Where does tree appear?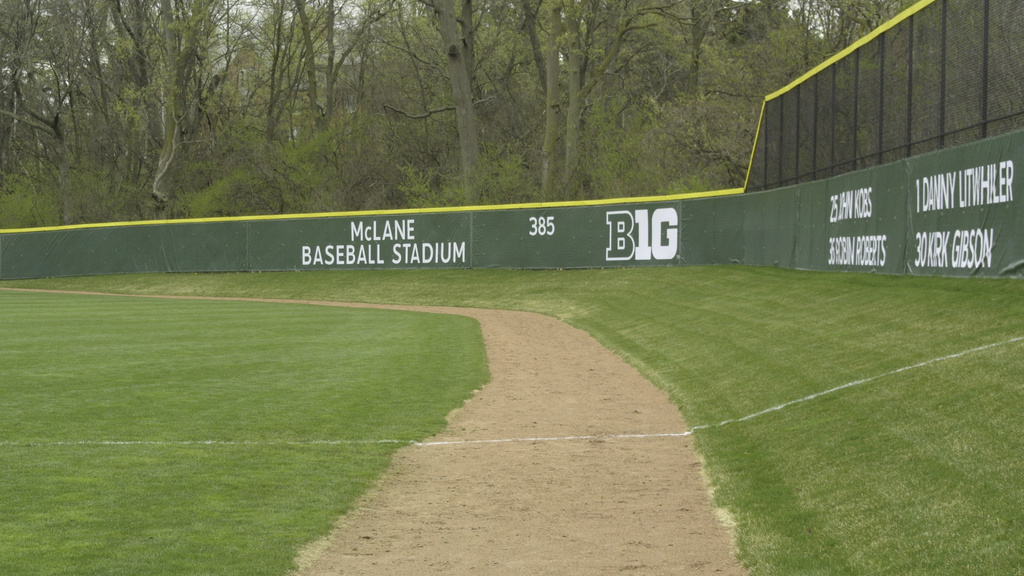
Appears at [x1=643, y1=0, x2=787, y2=187].
